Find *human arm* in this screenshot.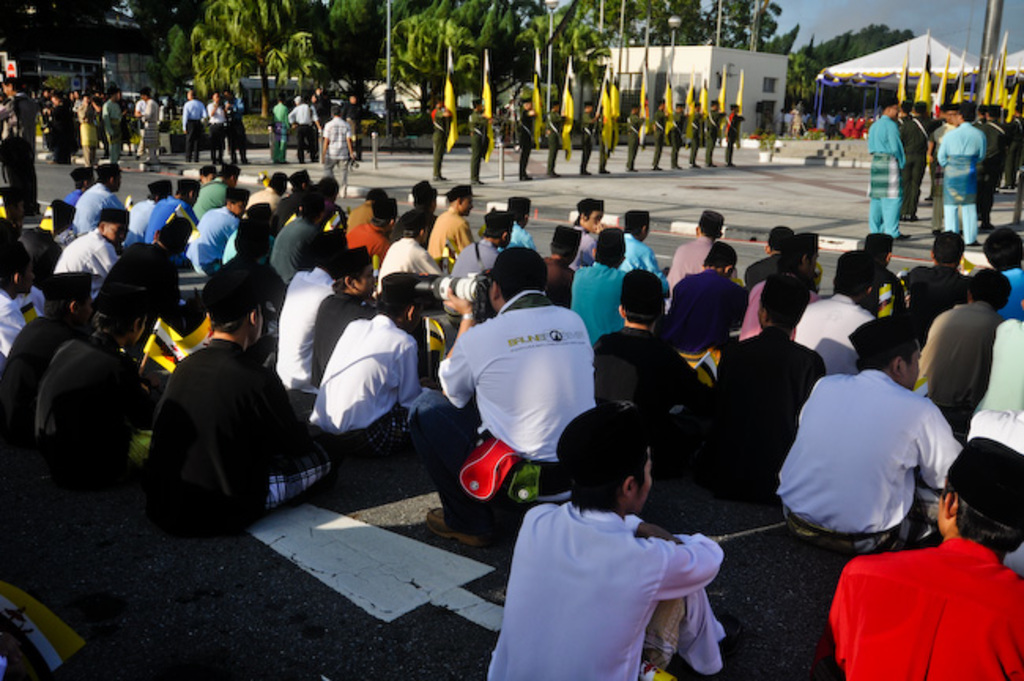
The bounding box for *human arm* is bbox=[438, 285, 480, 405].
